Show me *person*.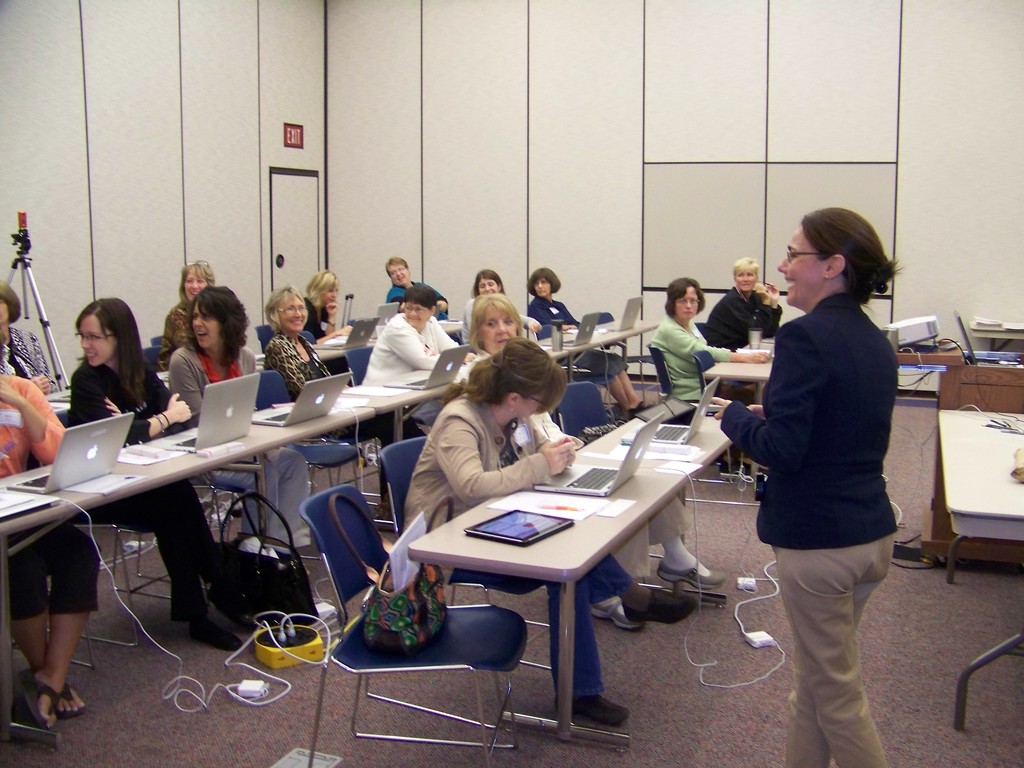
*person* is here: box=[65, 287, 255, 653].
